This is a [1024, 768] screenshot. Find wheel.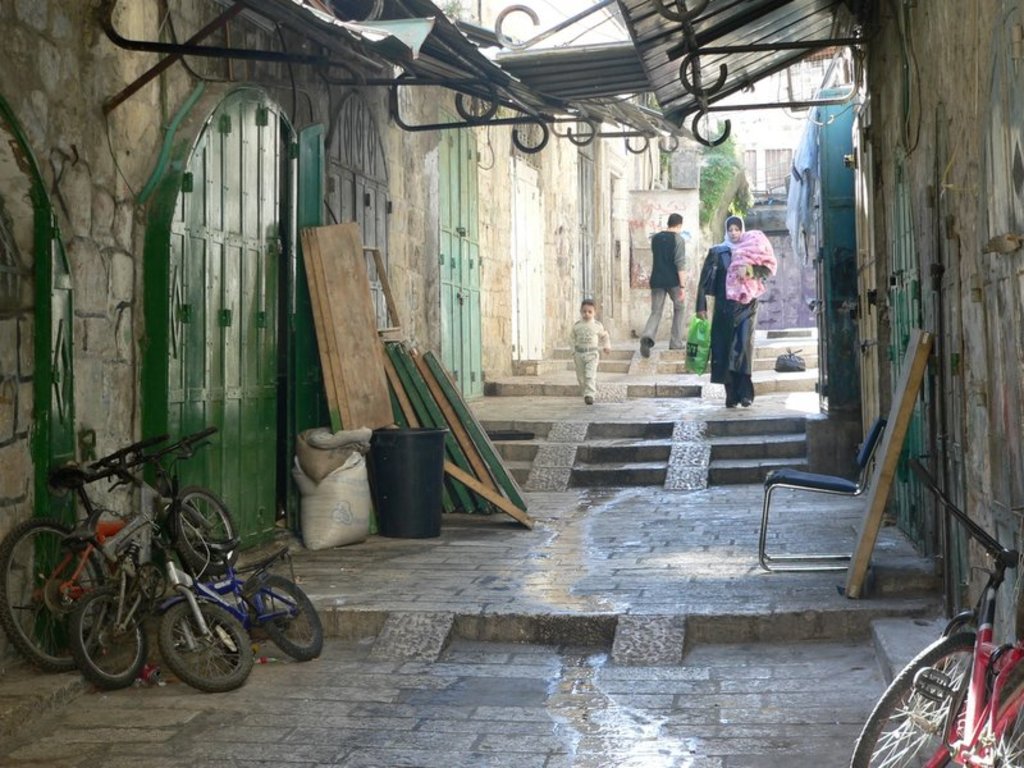
Bounding box: {"x1": 172, "y1": 483, "x2": 239, "y2": 577}.
